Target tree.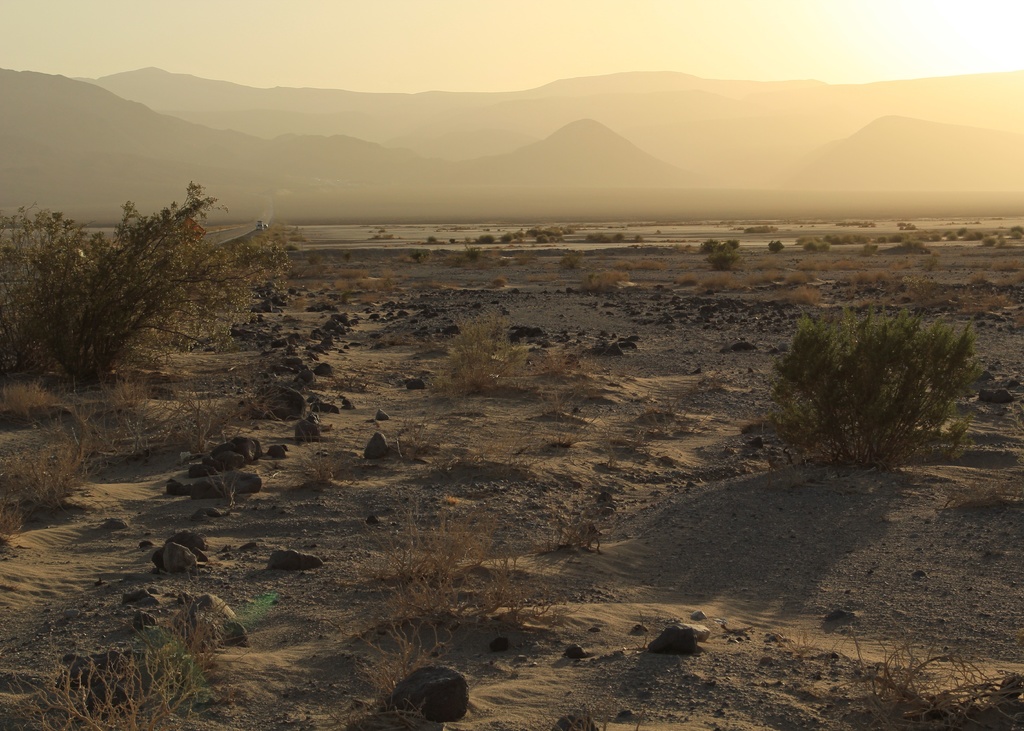
Target region: {"left": 0, "top": 177, "right": 291, "bottom": 389}.
